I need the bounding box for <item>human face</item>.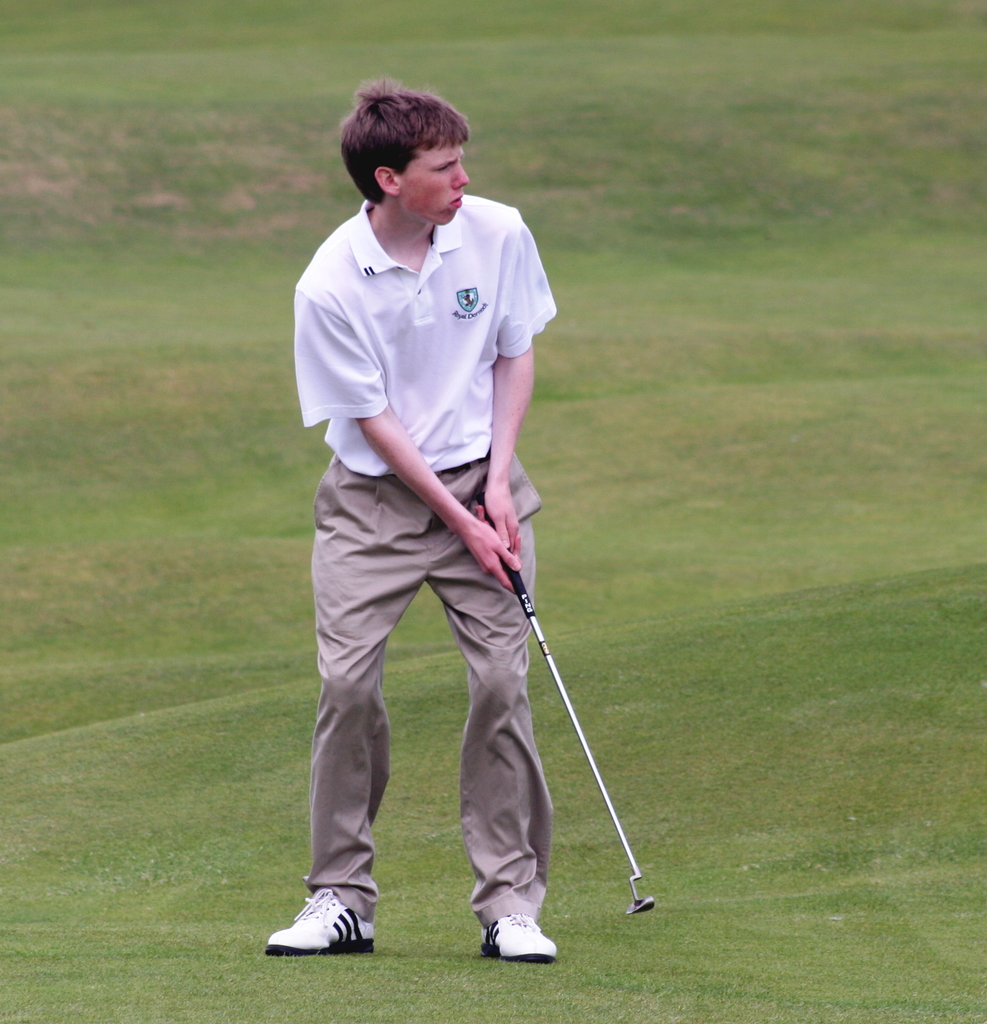
Here it is: x1=394 y1=147 x2=469 y2=223.
